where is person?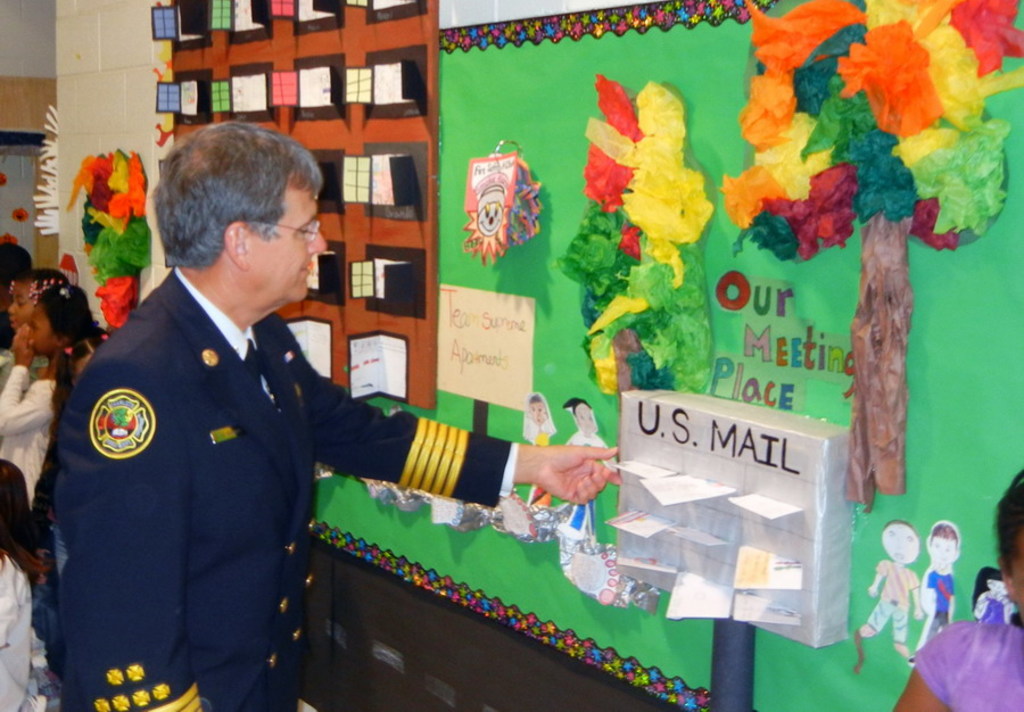
box(916, 520, 961, 657).
